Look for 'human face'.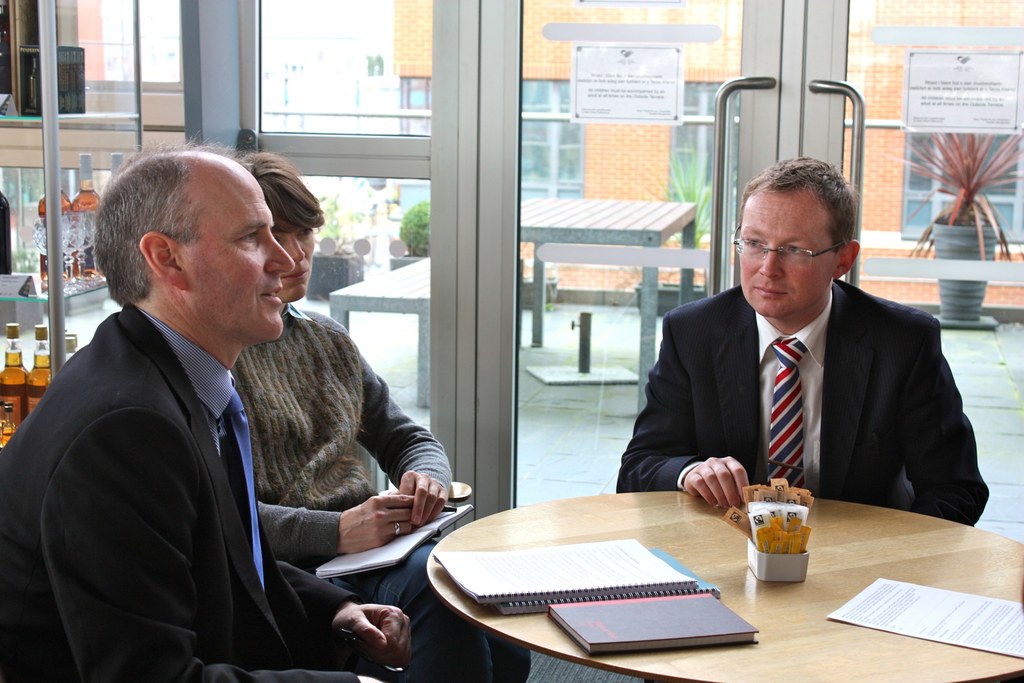
Found: detection(174, 184, 297, 352).
